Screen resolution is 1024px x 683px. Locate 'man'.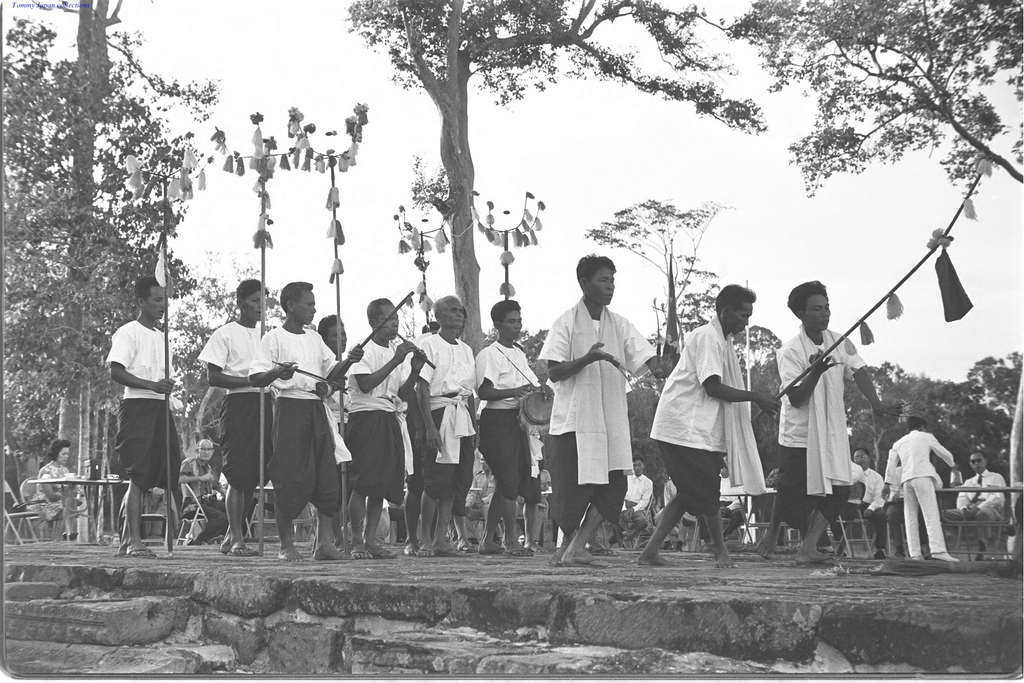
bbox(351, 295, 426, 555).
